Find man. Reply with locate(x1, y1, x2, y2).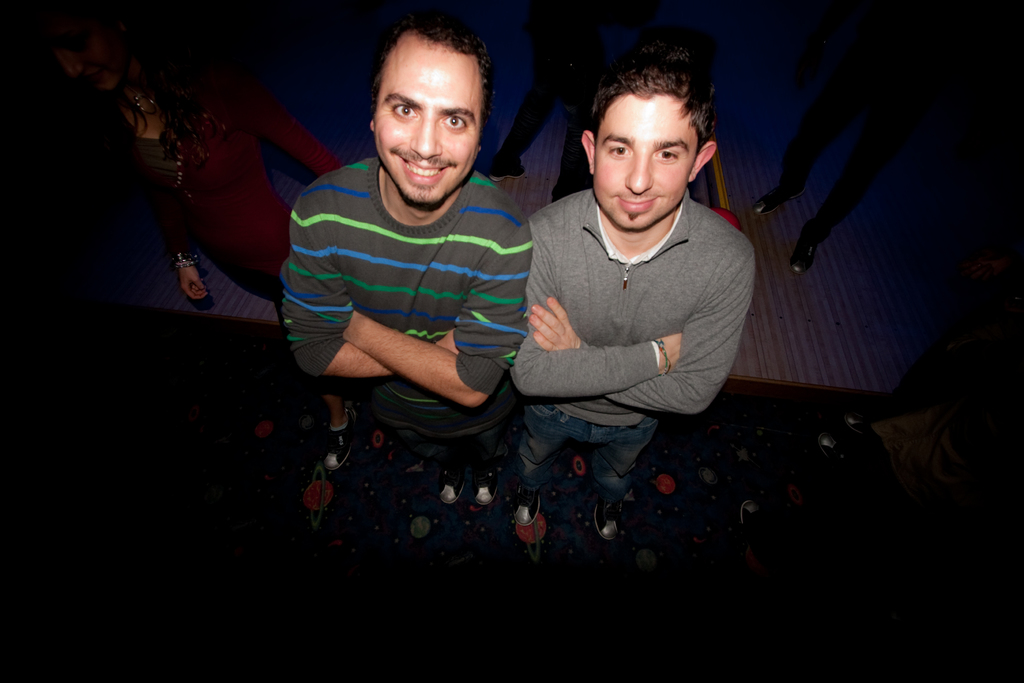
locate(495, 39, 789, 483).
